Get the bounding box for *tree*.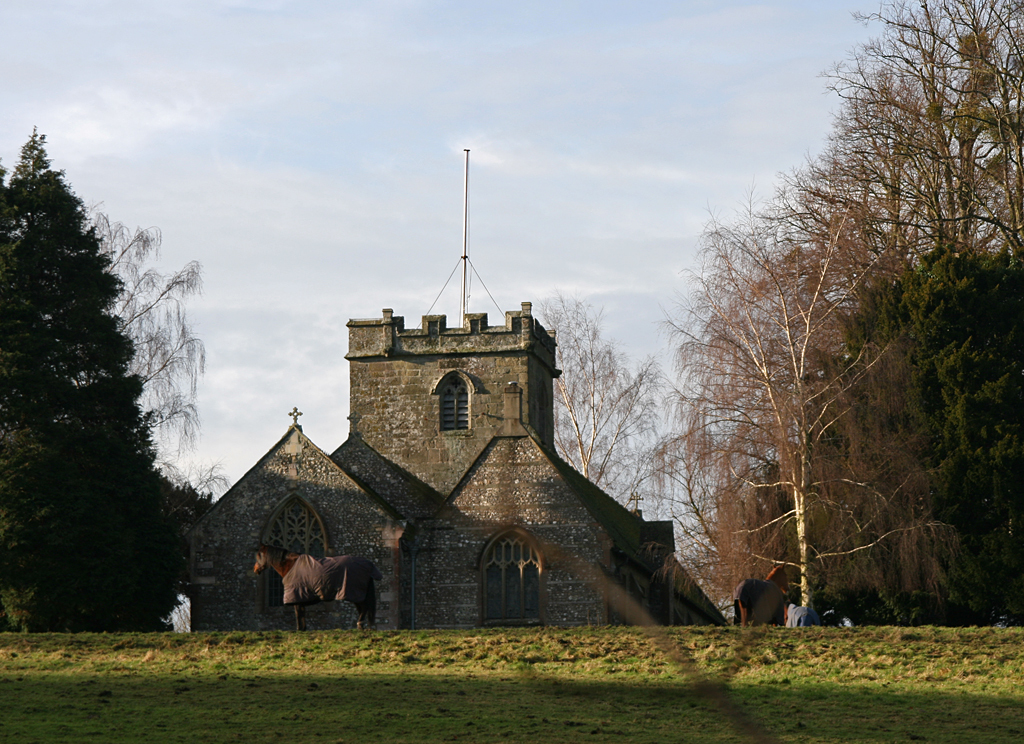
x1=0 y1=129 x2=218 y2=631.
